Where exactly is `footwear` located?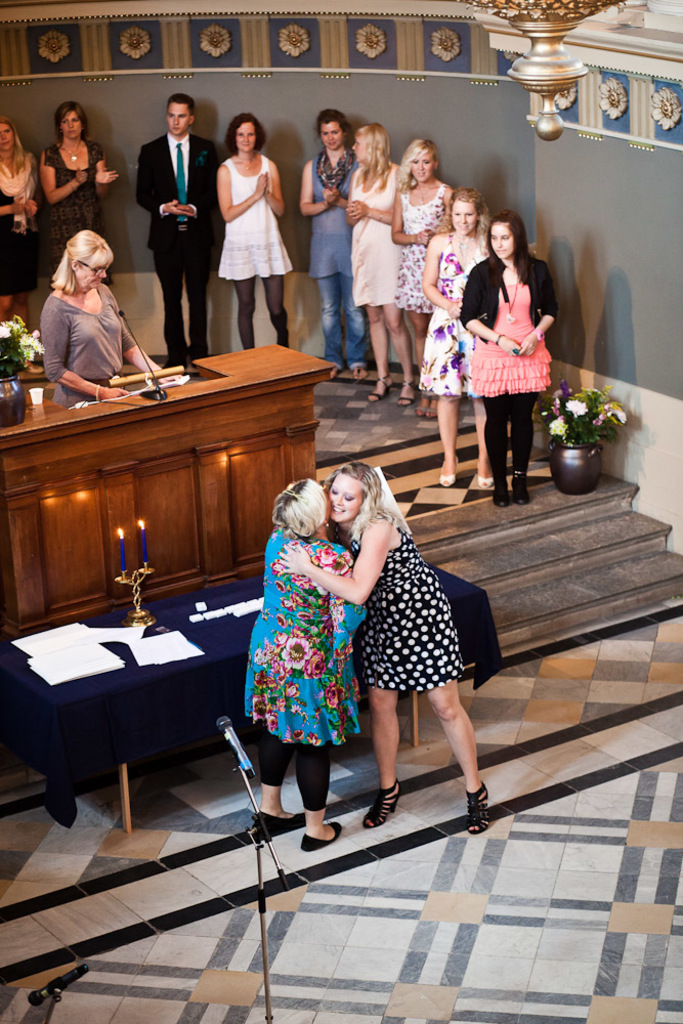
Its bounding box is left=352, top=365, right=370, bottom=381.
